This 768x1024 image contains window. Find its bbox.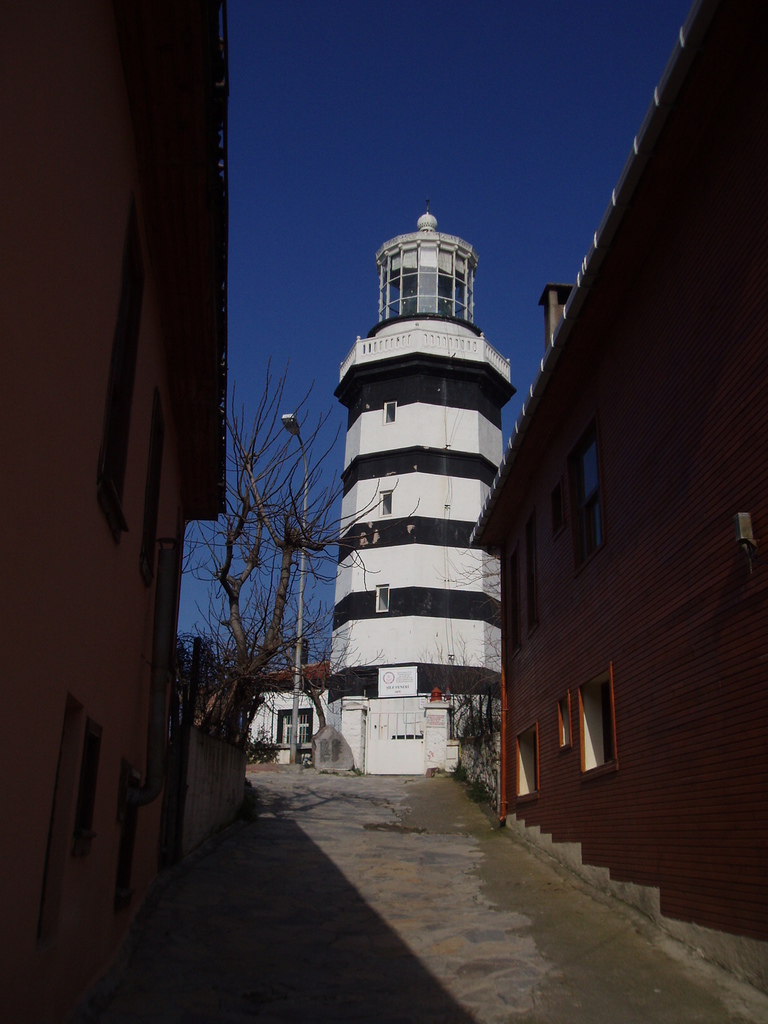
locate(380, 490, 392, 518).
